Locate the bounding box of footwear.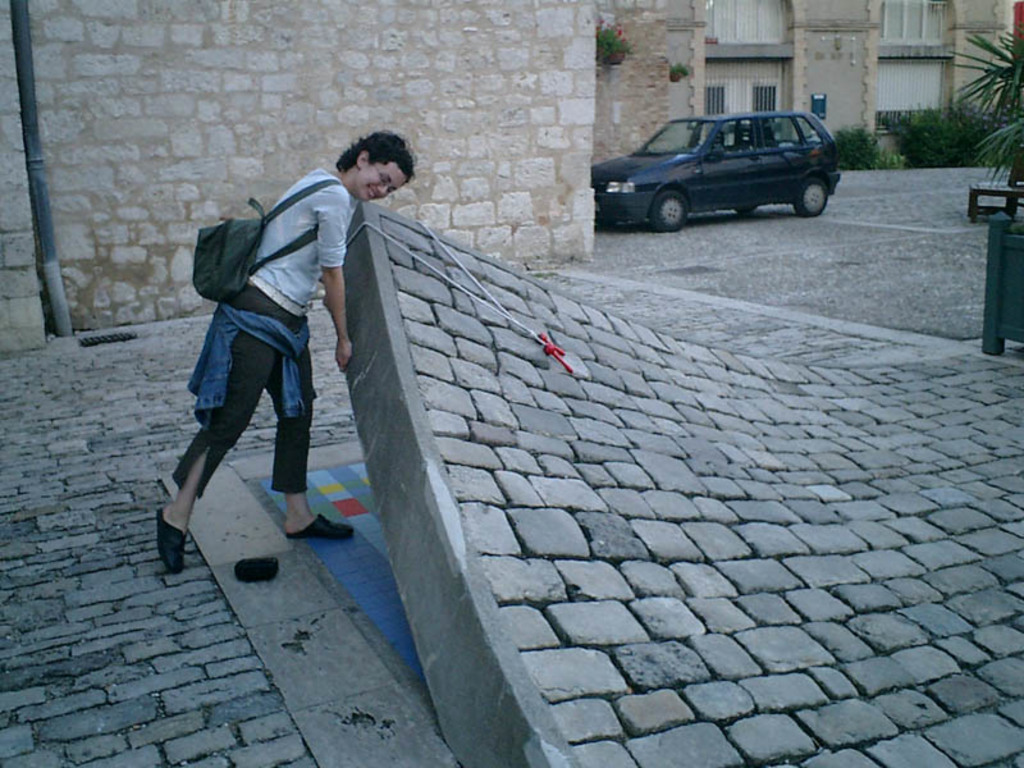
Bounding box: x1=282, y1=511, x2=358, y2=539.
